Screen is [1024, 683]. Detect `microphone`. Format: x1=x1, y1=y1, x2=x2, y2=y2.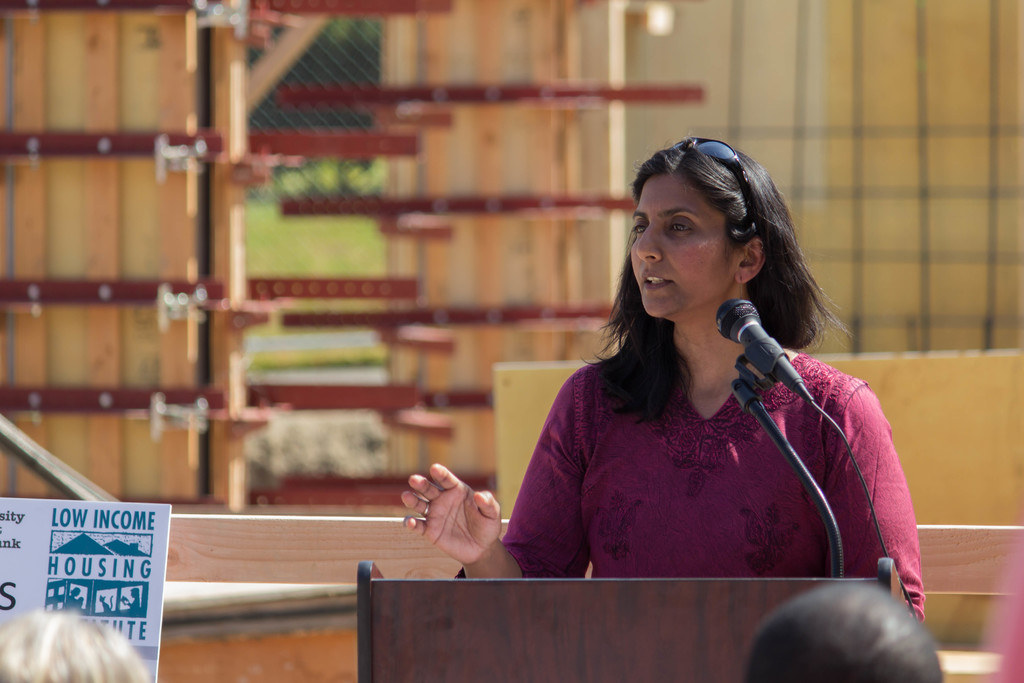
x1=719, y1=299, x2=811, y2=401.
